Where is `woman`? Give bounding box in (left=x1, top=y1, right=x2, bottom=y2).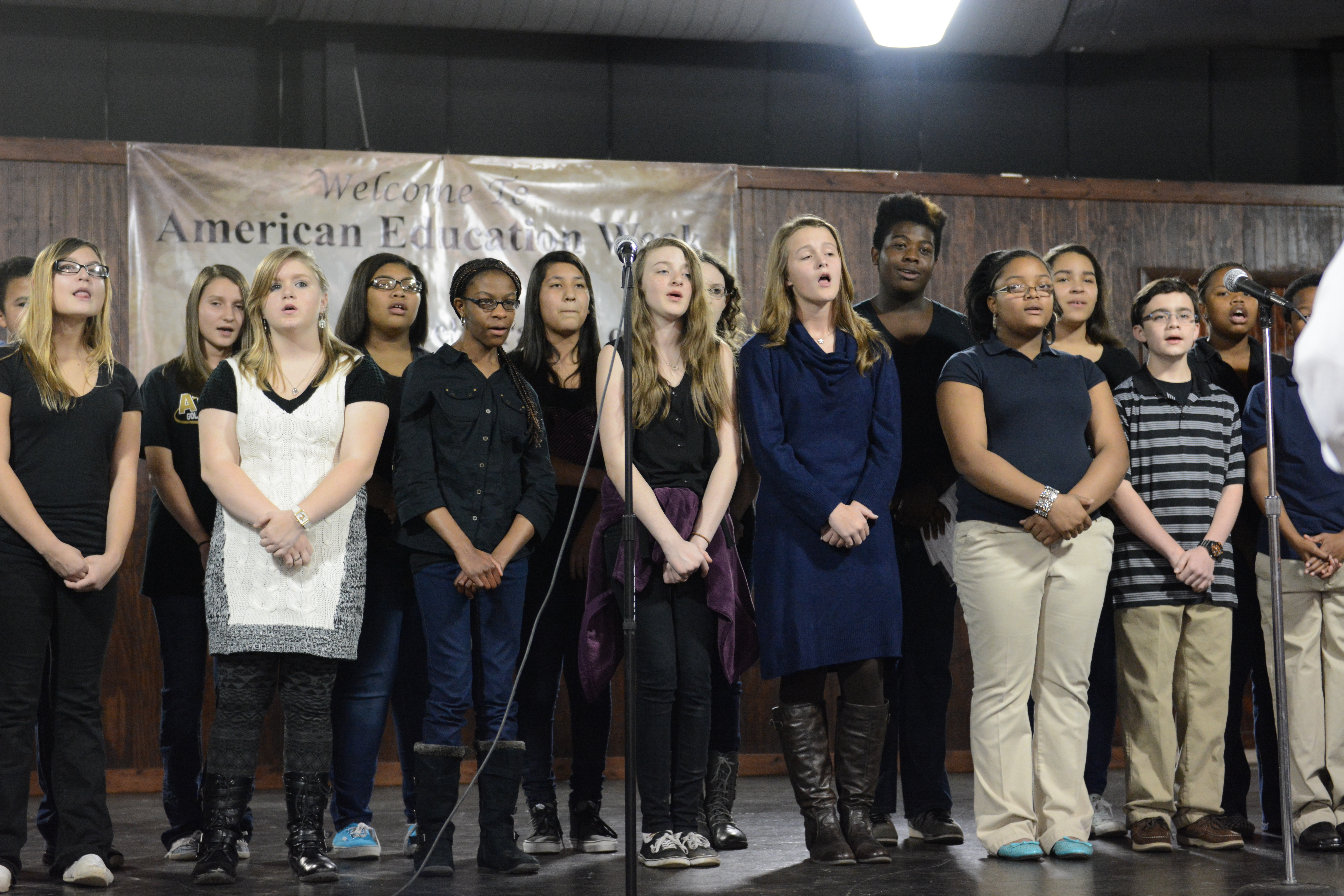
(left=268, top=58, right=291, bottom=188).
